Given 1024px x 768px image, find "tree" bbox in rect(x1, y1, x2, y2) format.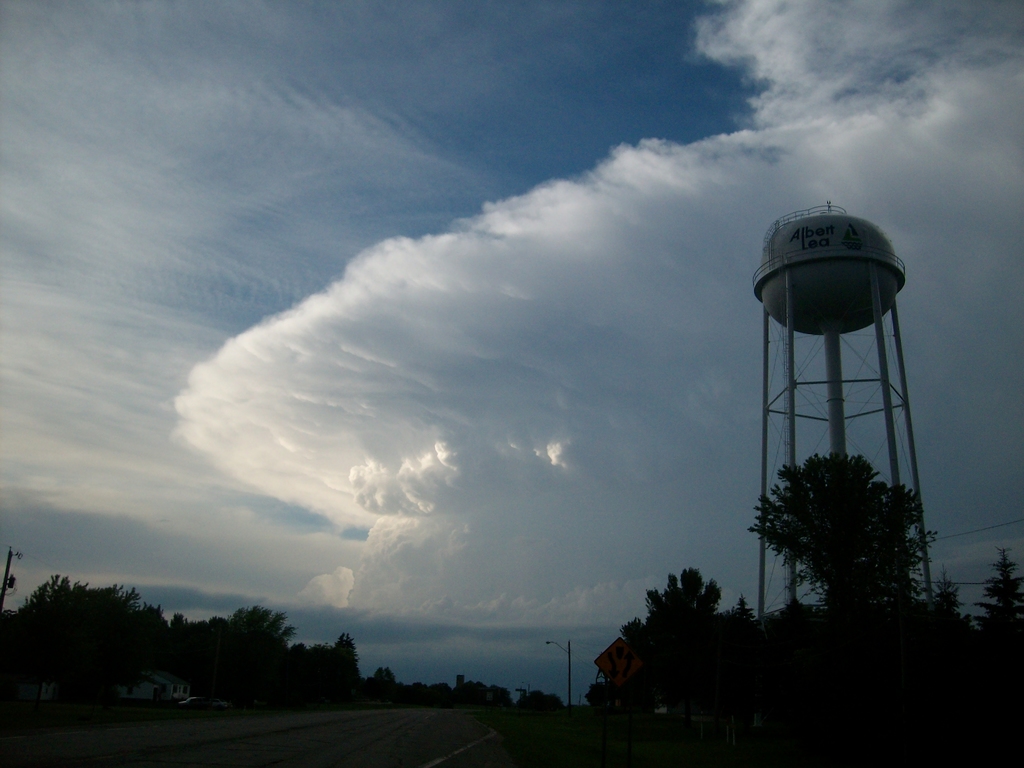
rect(589, 566, 781, 757).
